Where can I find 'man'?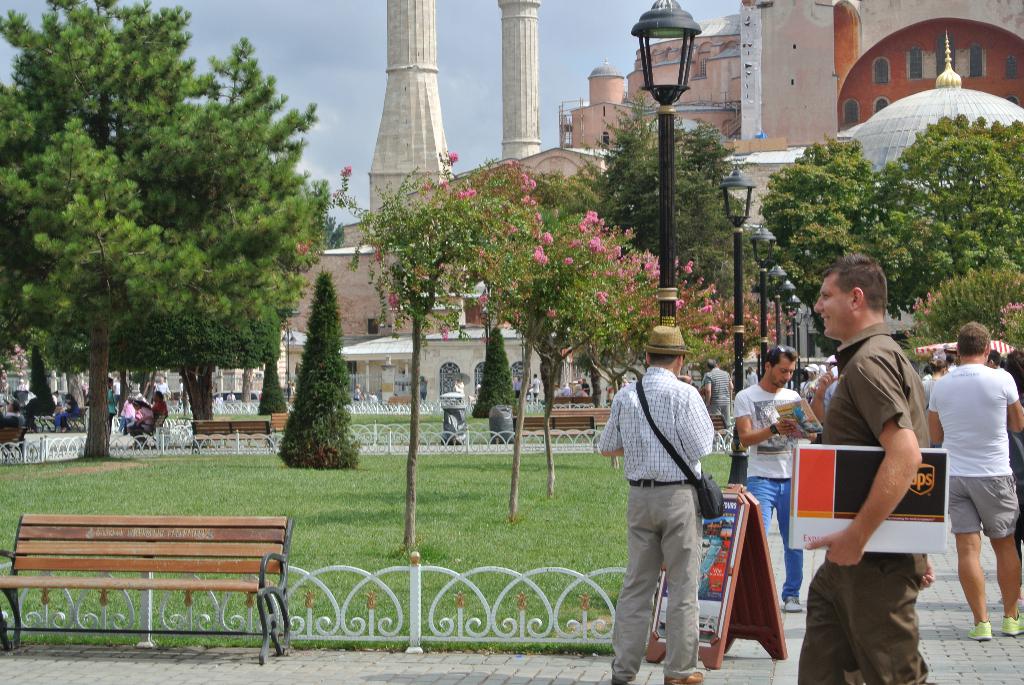
You can find it at pyautogui.locateOnScreen(732, 340, 821, 615).
